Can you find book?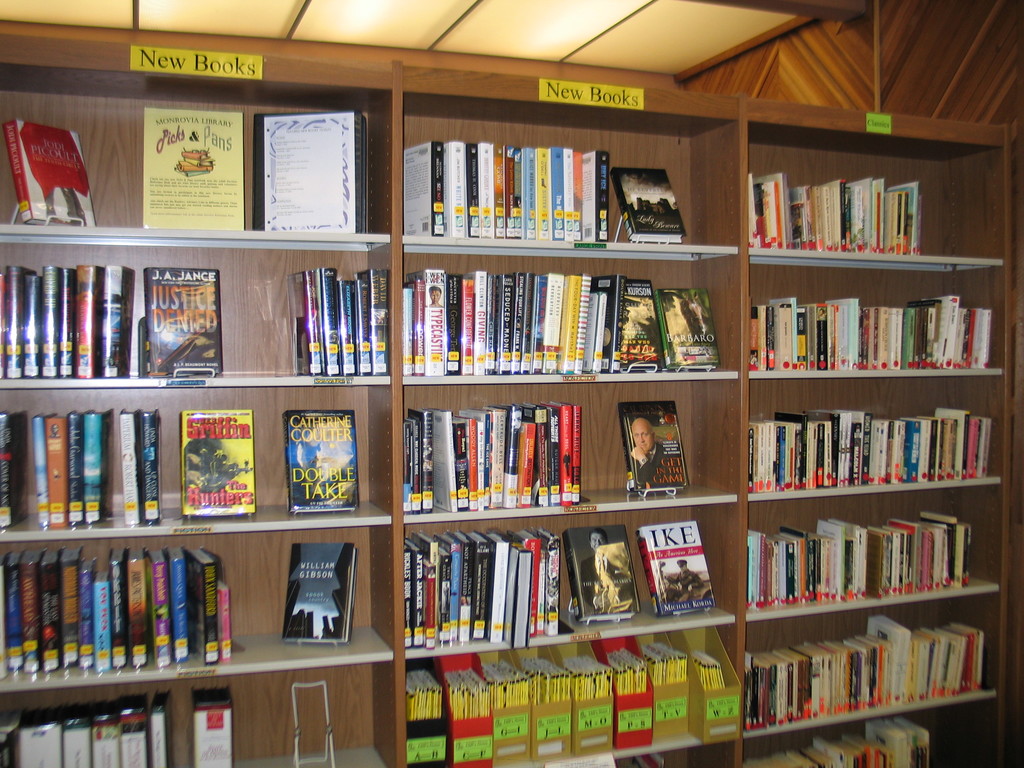
Yes, bounding box: detection(103, 262, 129, 381).
